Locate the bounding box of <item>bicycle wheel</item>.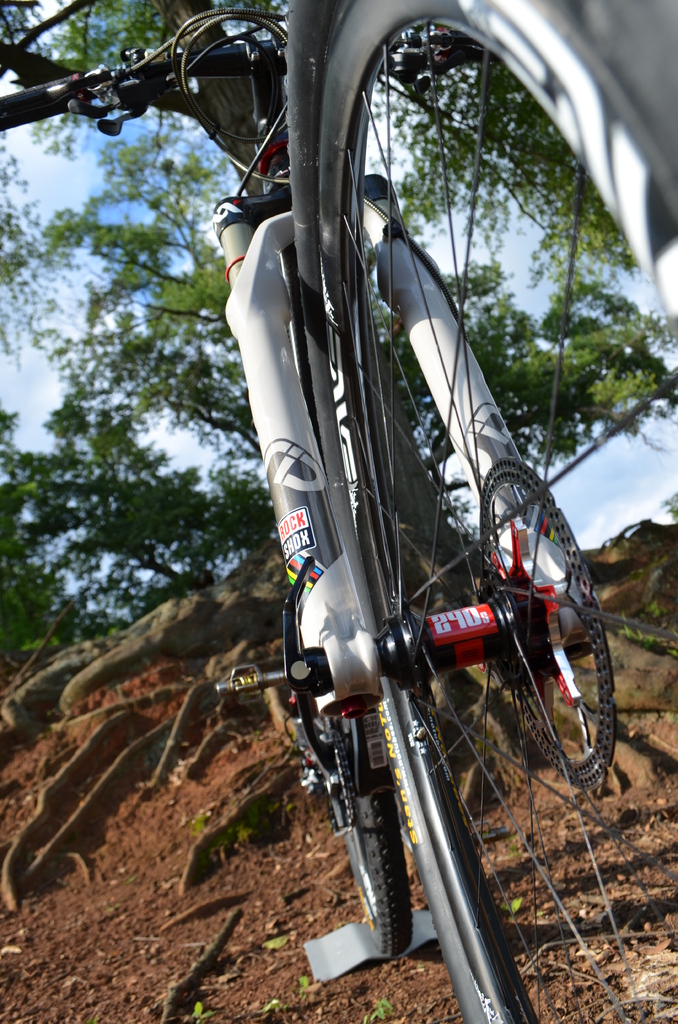
Bounding box: [358,0,677,1023].
